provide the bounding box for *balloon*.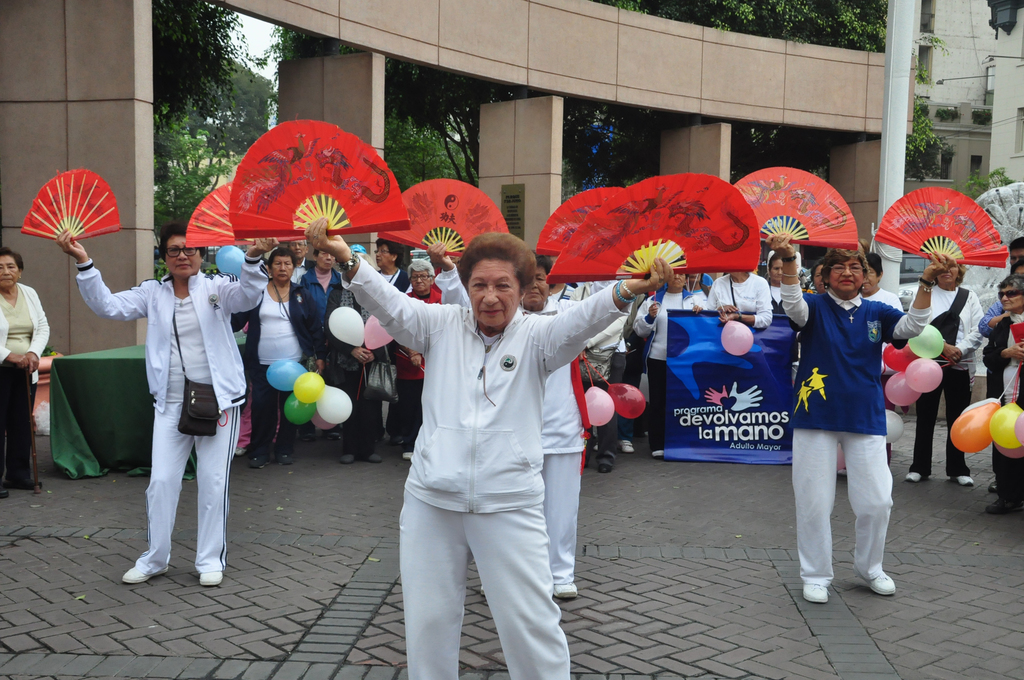
(left=949, top=404, right=1003, bottom=454).
